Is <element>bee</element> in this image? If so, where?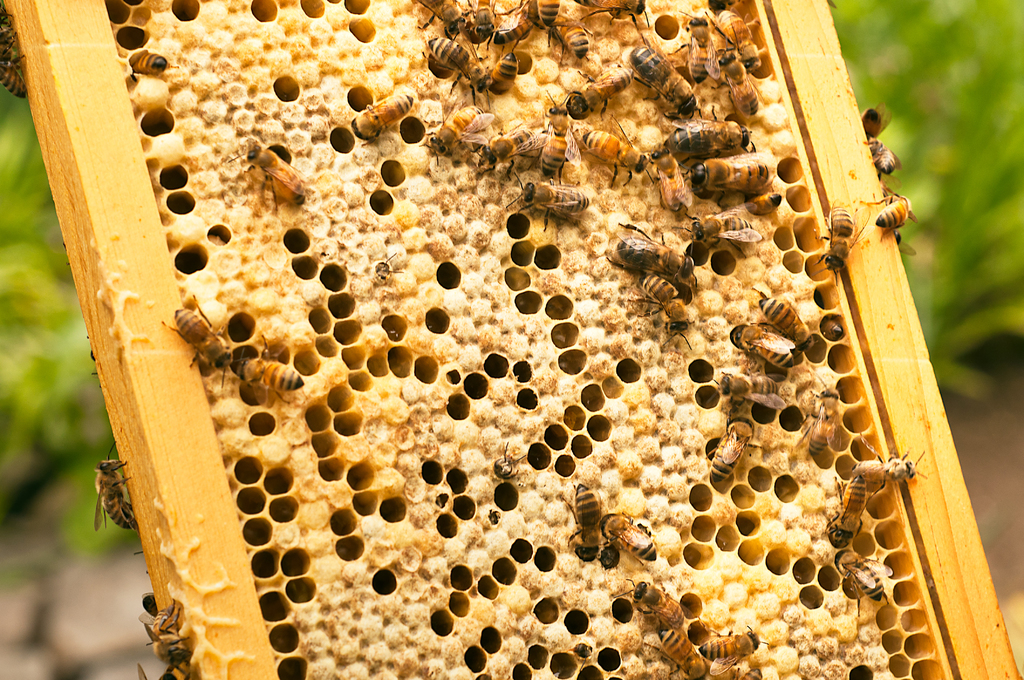
Yes, at [571,471,604,553].
